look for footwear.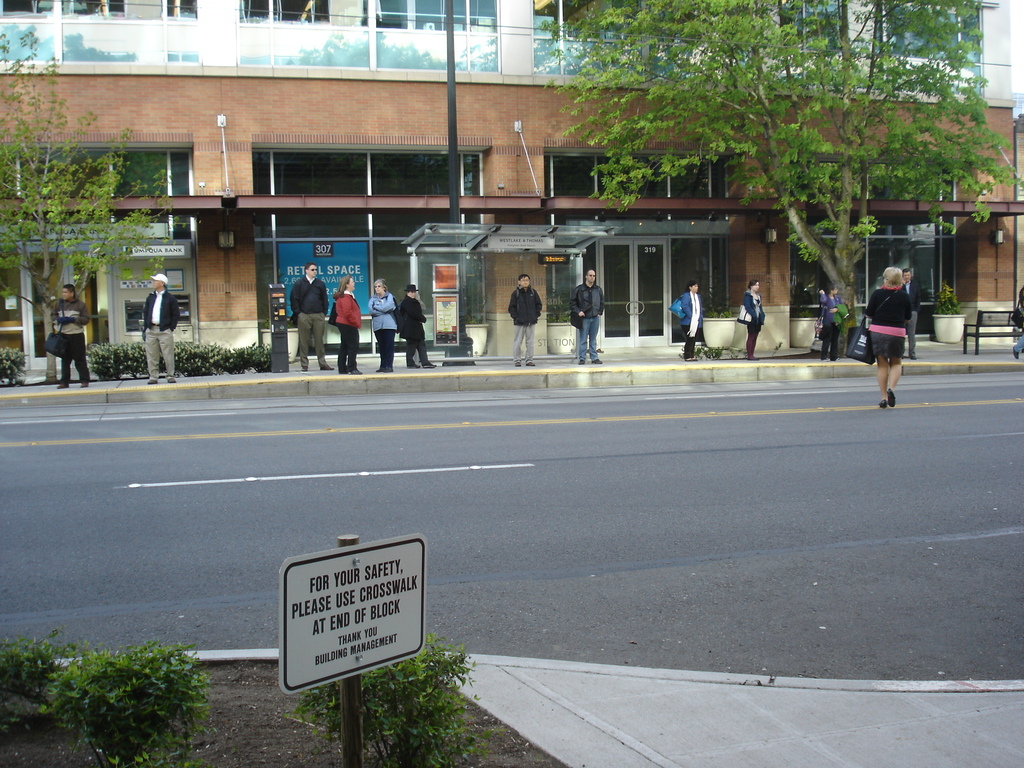
Found: left=684, top=356, right=696, bottom=363.
